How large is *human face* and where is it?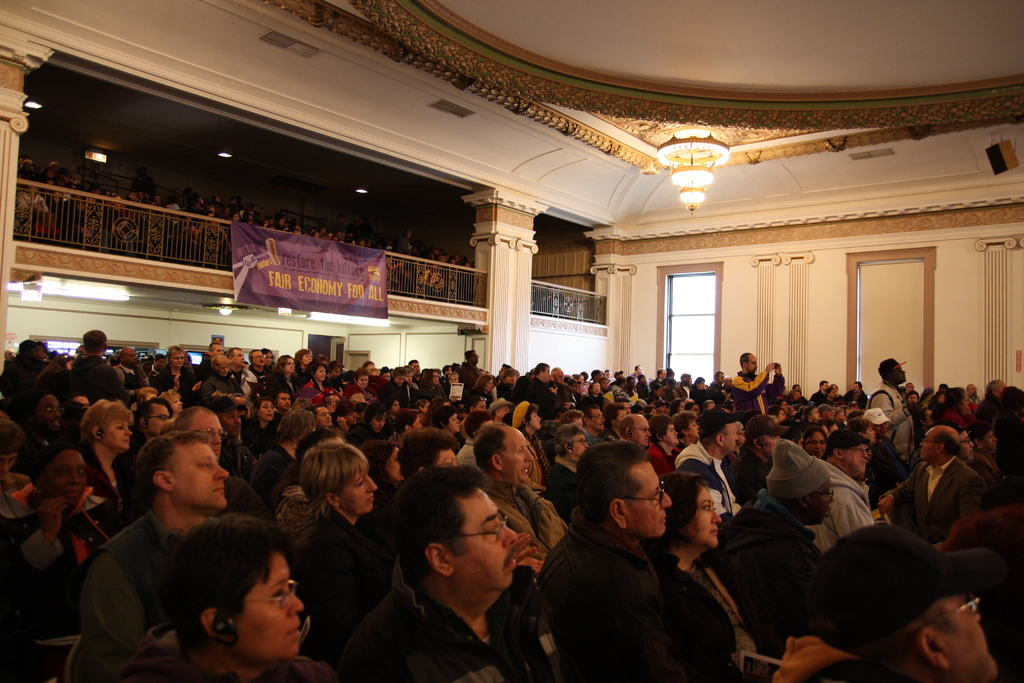
Bounding box: rect(170, 352, 187, 367).
